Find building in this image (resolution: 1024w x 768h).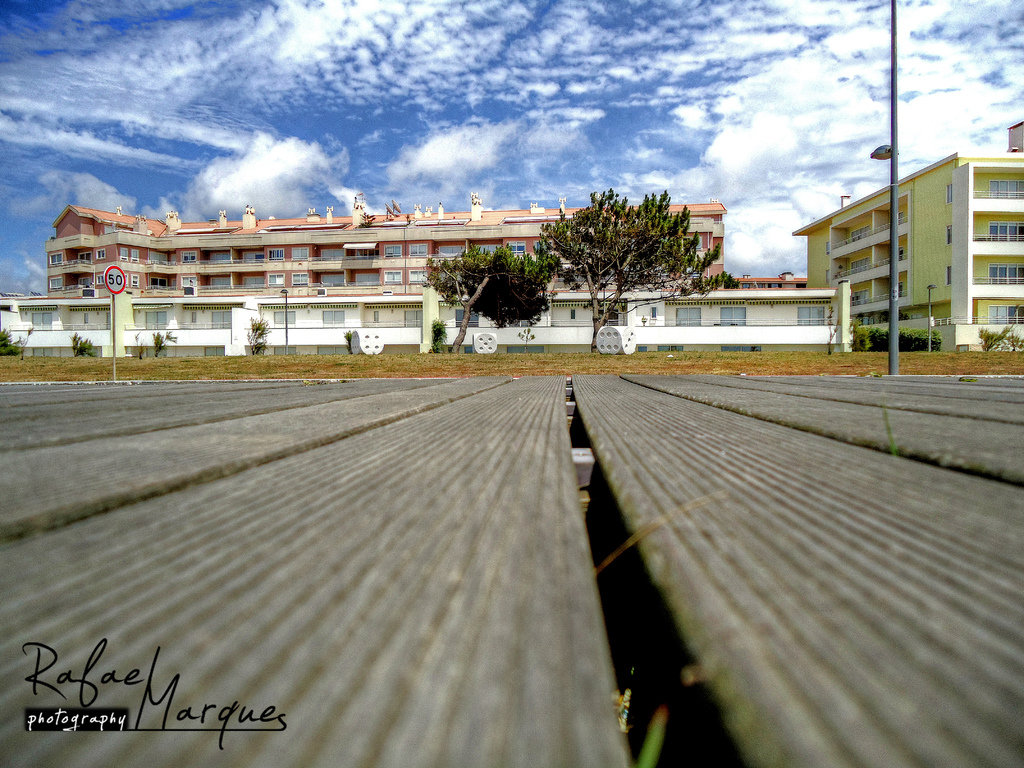
{"left": 45, "top": 198, "right": 727, "bottom": 297}.
